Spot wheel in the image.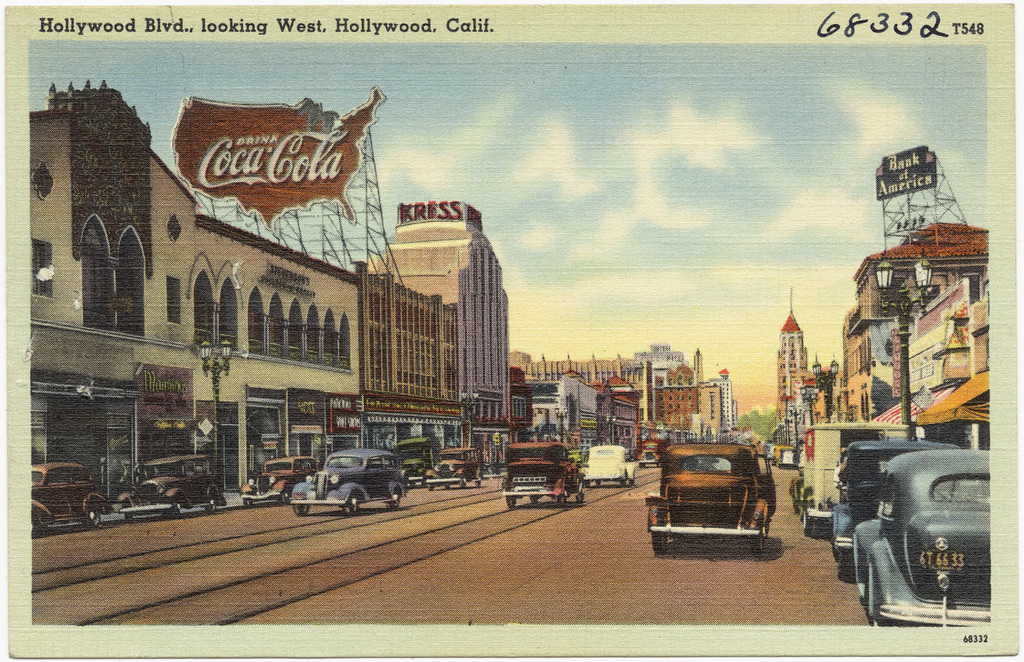
wheel found at <box>756,536,761,553</box>.
